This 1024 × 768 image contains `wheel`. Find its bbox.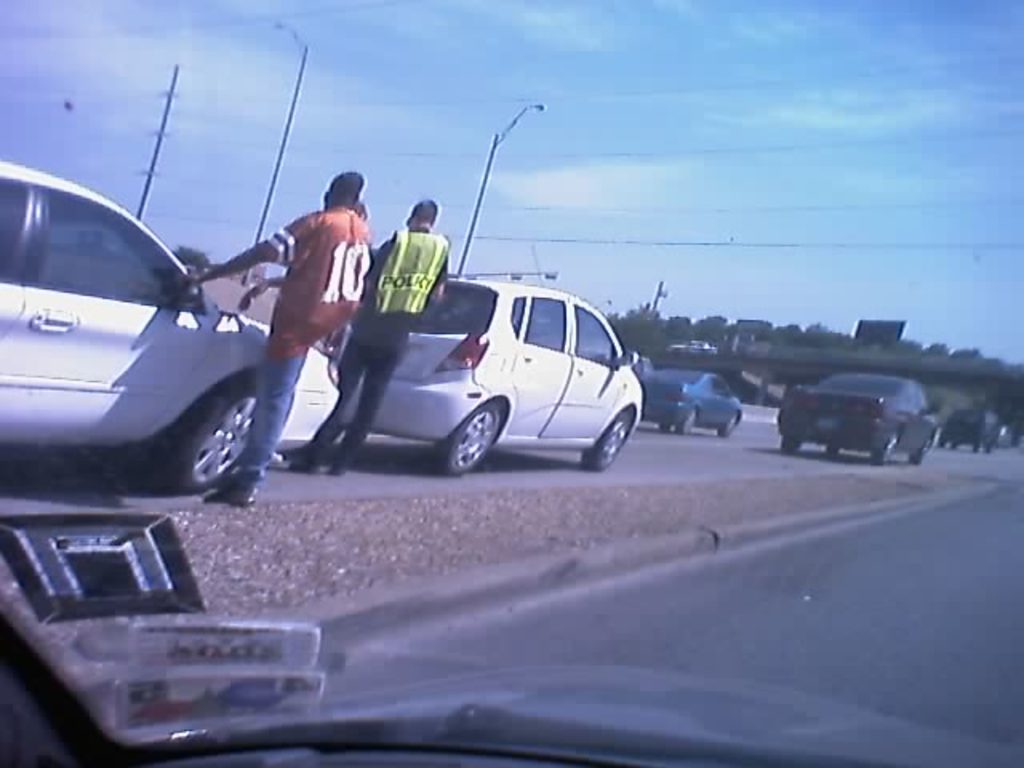
{"left": 422, "top": 398, "right": 502, "bottom": 474}.
